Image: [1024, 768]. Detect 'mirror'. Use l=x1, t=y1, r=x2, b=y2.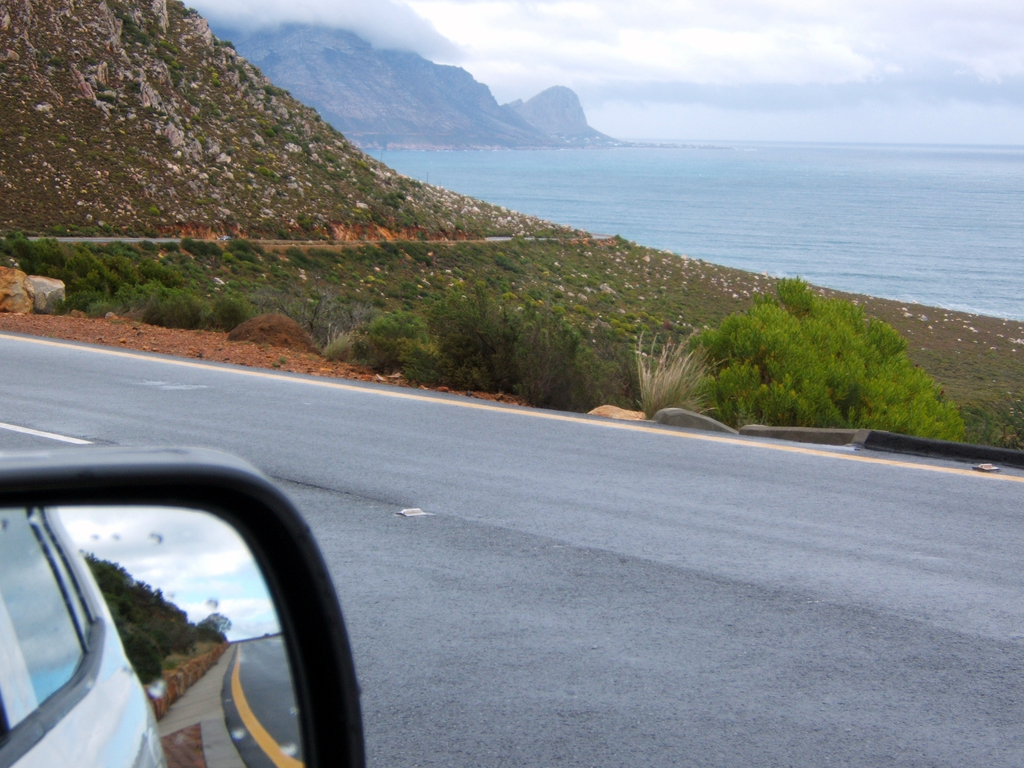
l=0, t=508, r=308, b=767.
